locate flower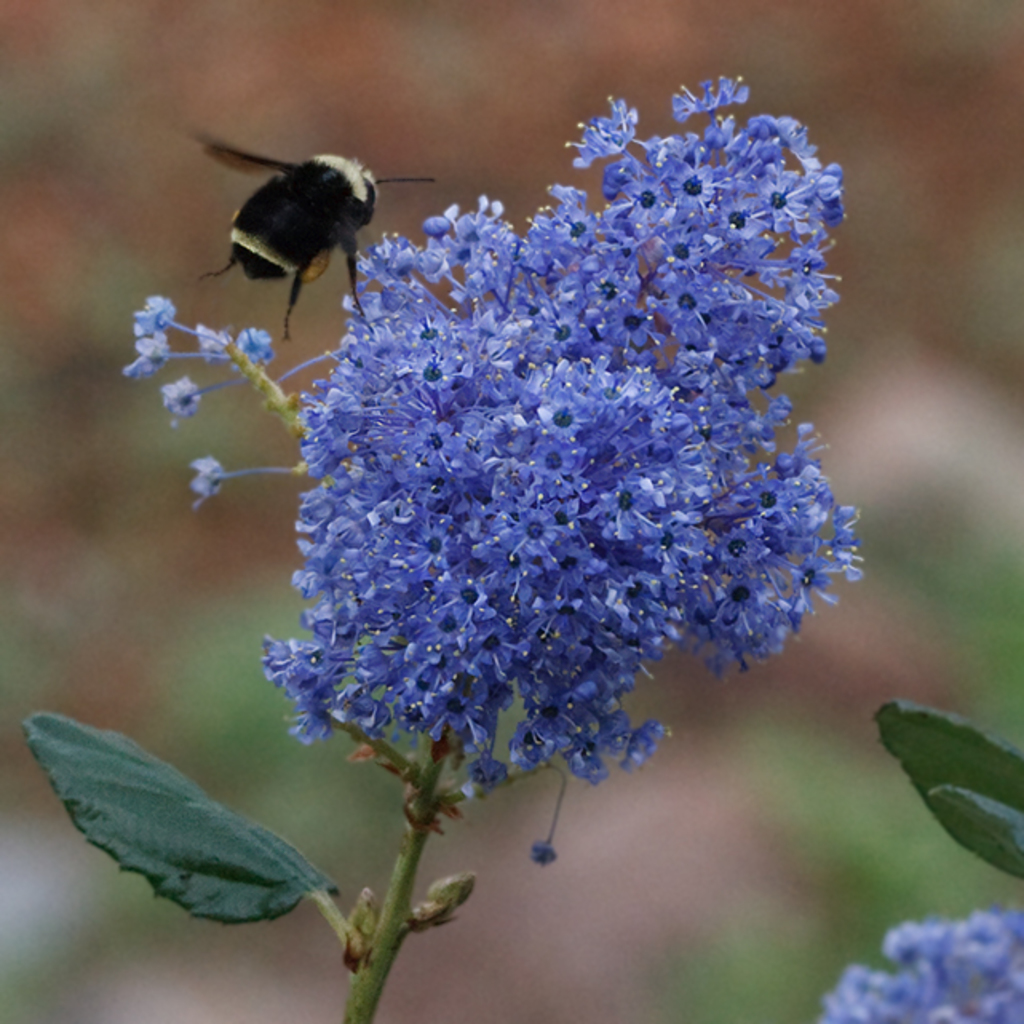
(134, 299, 176, 332)
